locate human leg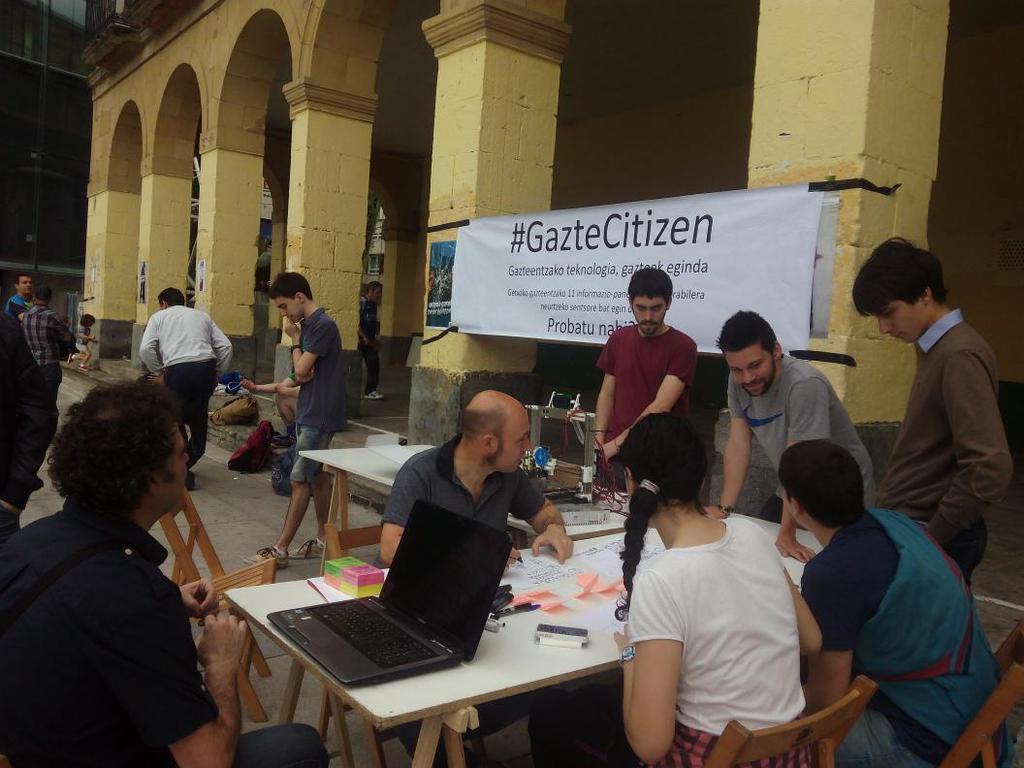
{"x1": 248, "y1": 408, "x2": 334, "y2": 572}
